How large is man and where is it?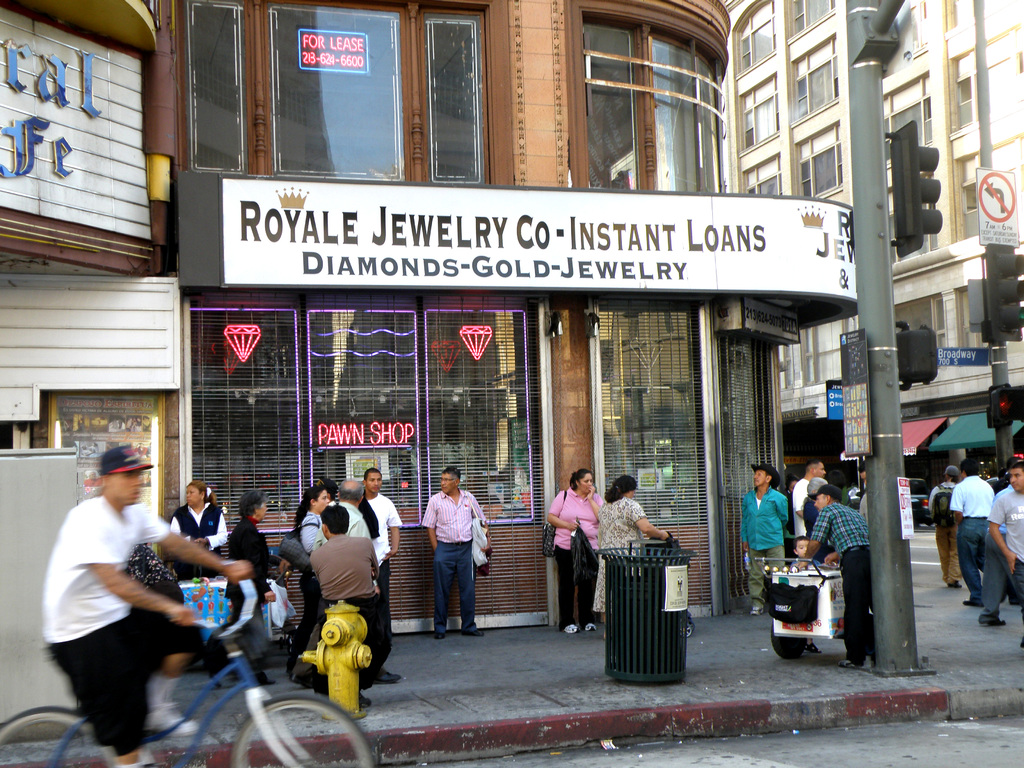
Bounding box: (left=738, top=462, right=788, bottom=614).
